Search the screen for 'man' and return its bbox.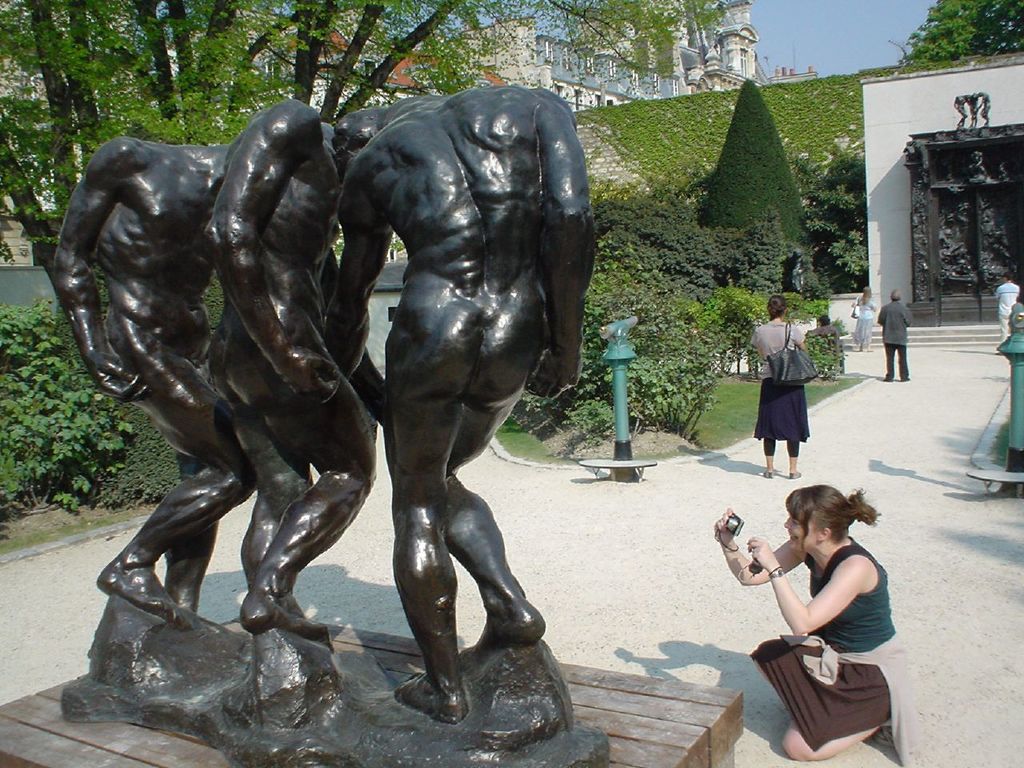
Found: bbox(873, 286, 916, 380).
